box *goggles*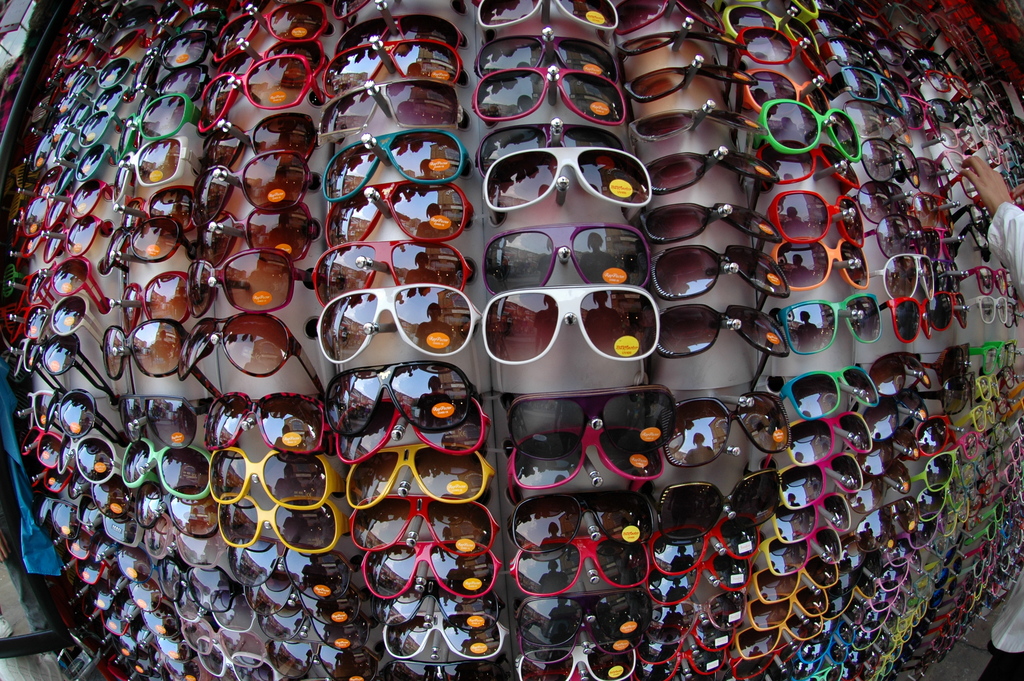
detection(499, 427, 669, 494)
